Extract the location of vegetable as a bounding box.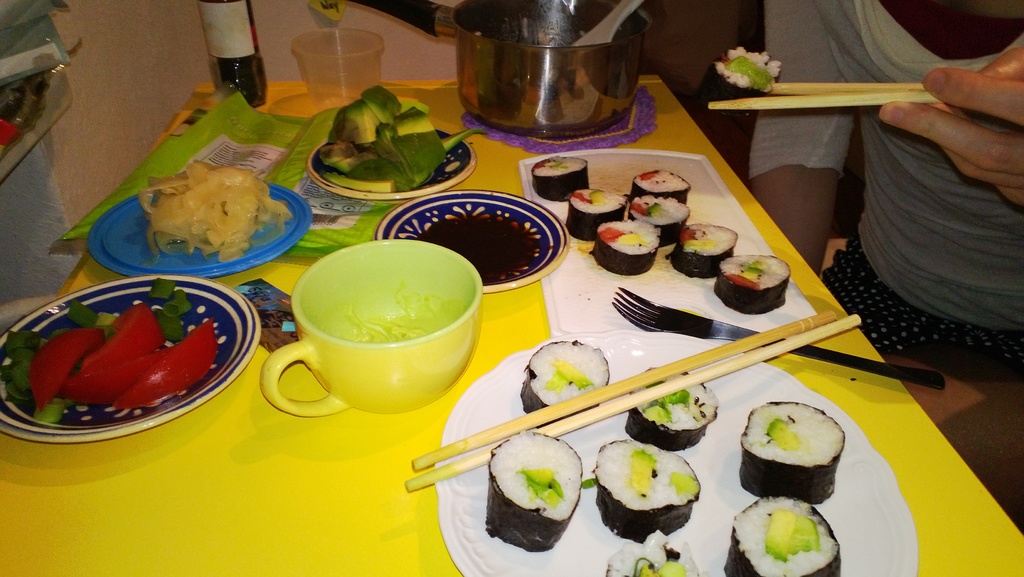
locate(30, 329, 104, 409).
